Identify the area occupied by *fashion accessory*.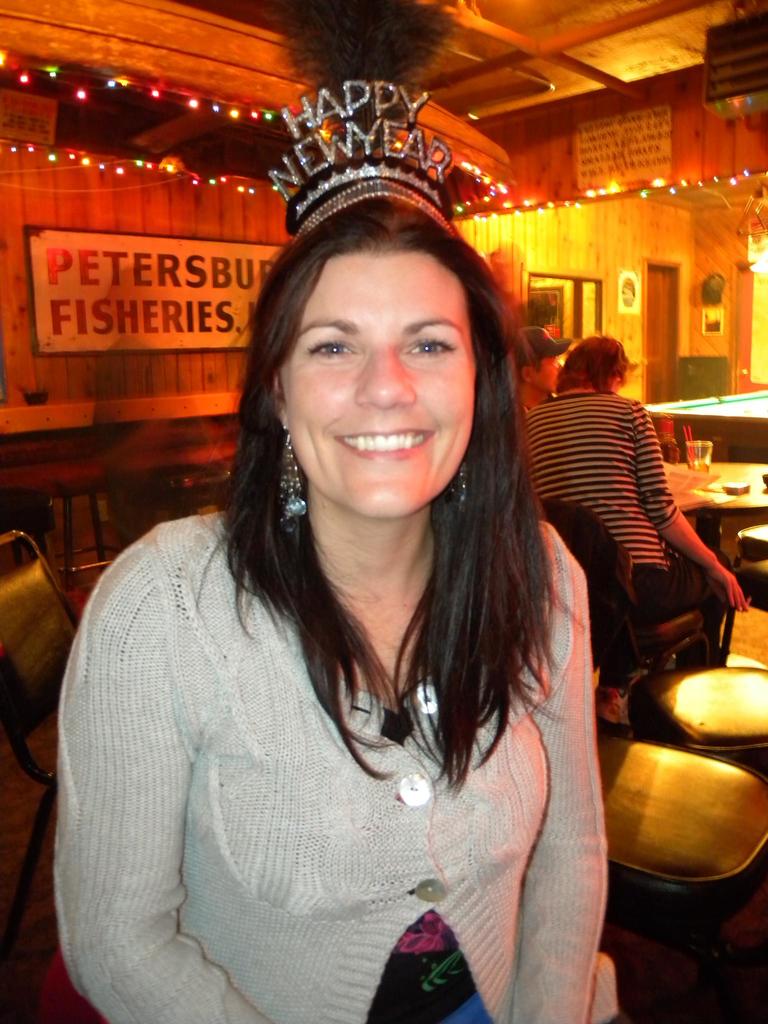
Area: 445:463:468:498.
